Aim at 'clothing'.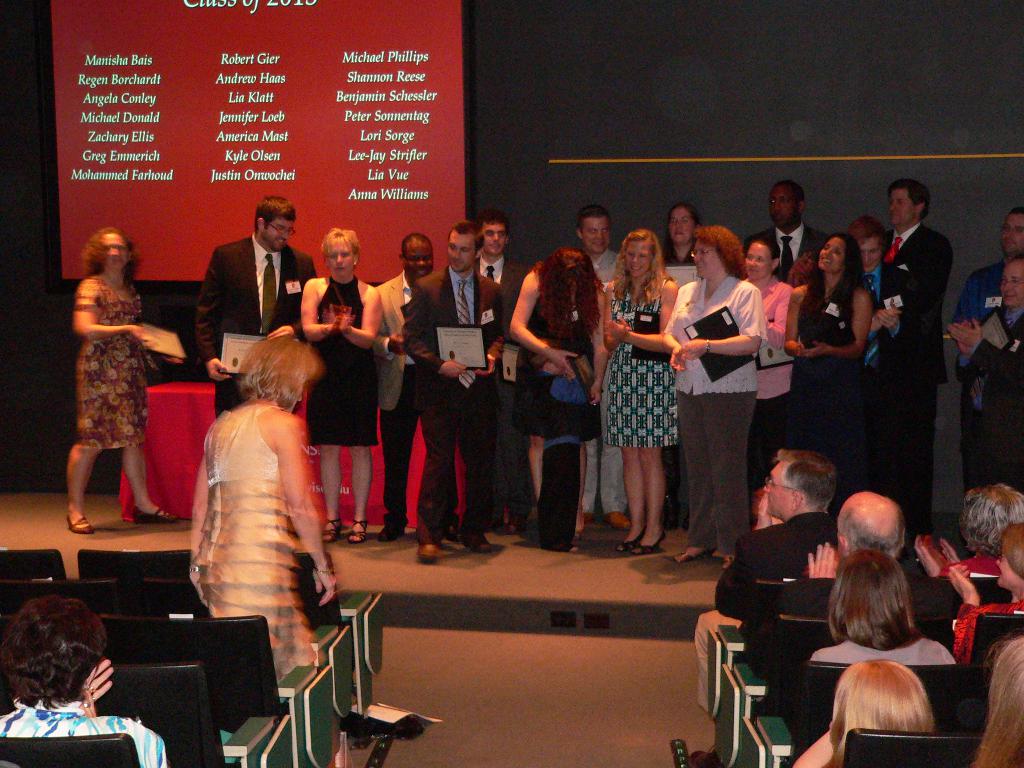
Aimed at detection(481, 248, 526, 504).
